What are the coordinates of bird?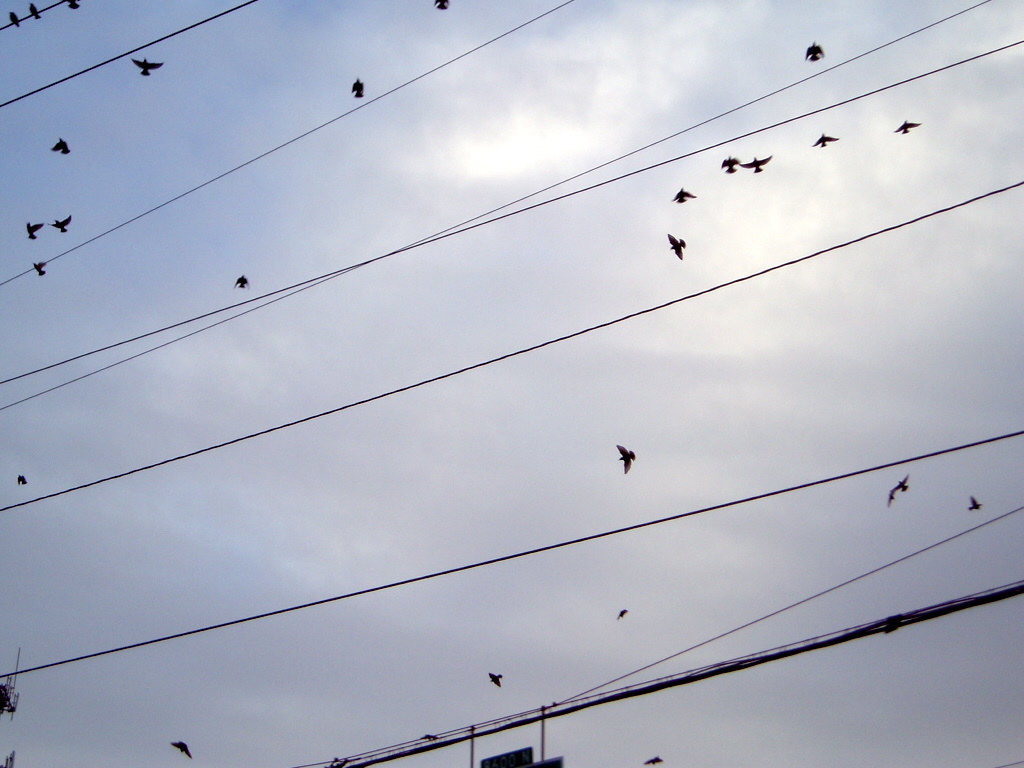
rect(54, 136, 68, 153).
